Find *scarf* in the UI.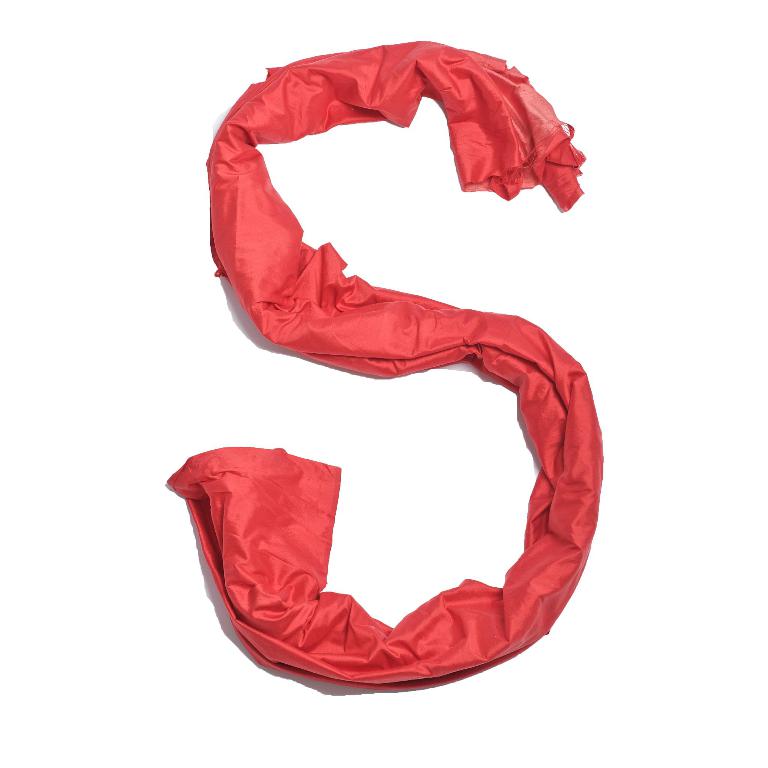
UI element at [x1=159, y1=39, x2=611, y2=688].
